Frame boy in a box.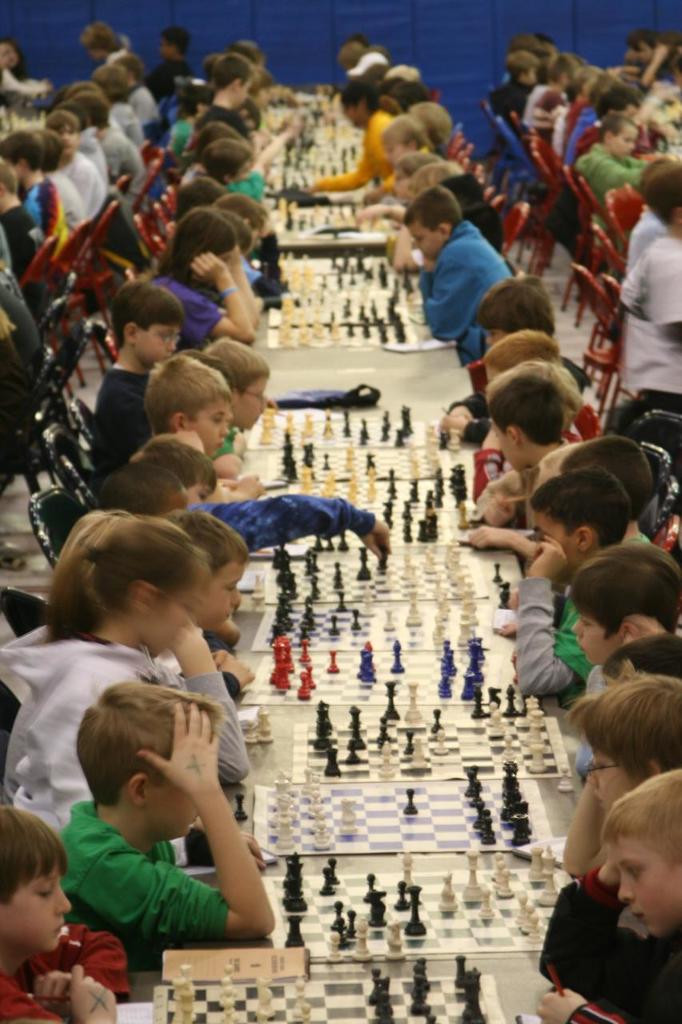
{"left": 90, "top": 280, "right": 182, "bottom": 471}.
